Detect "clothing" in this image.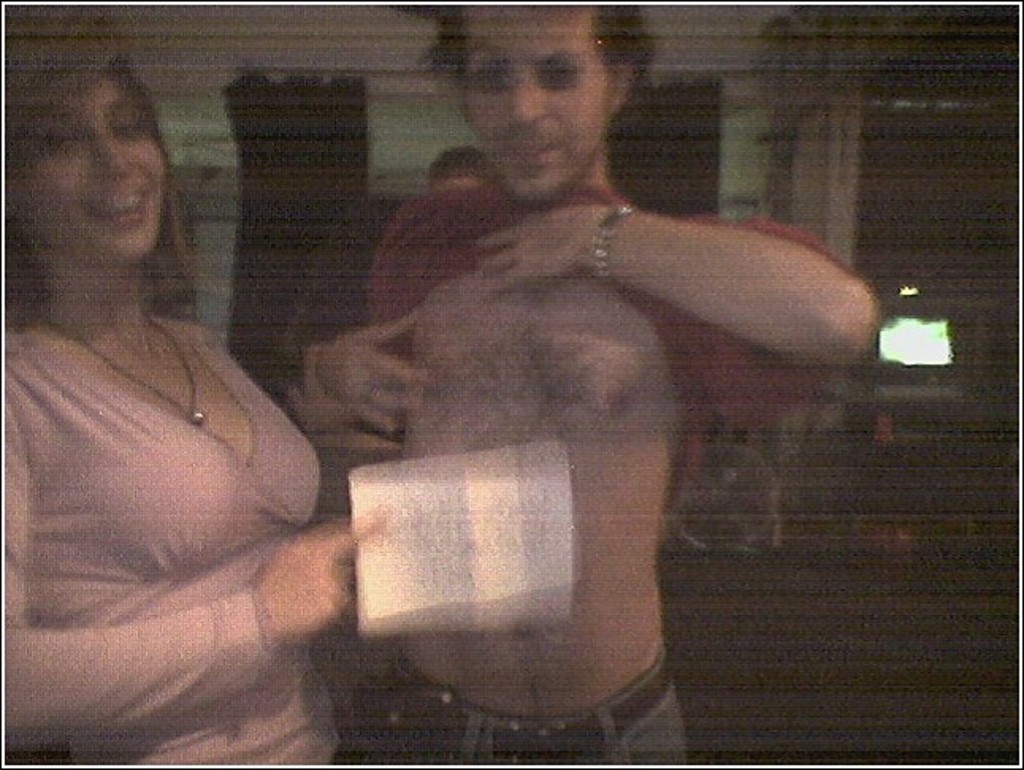
Detection: 358:182:829:507.
